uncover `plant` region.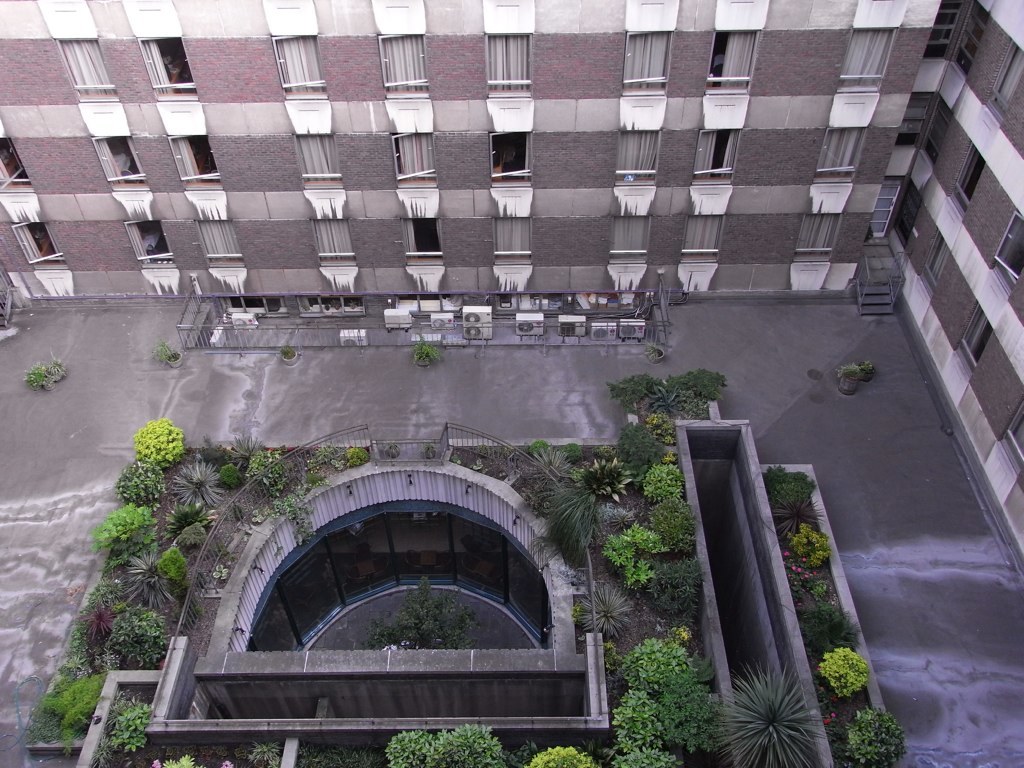
Uncovered: [412,335,444,363].
